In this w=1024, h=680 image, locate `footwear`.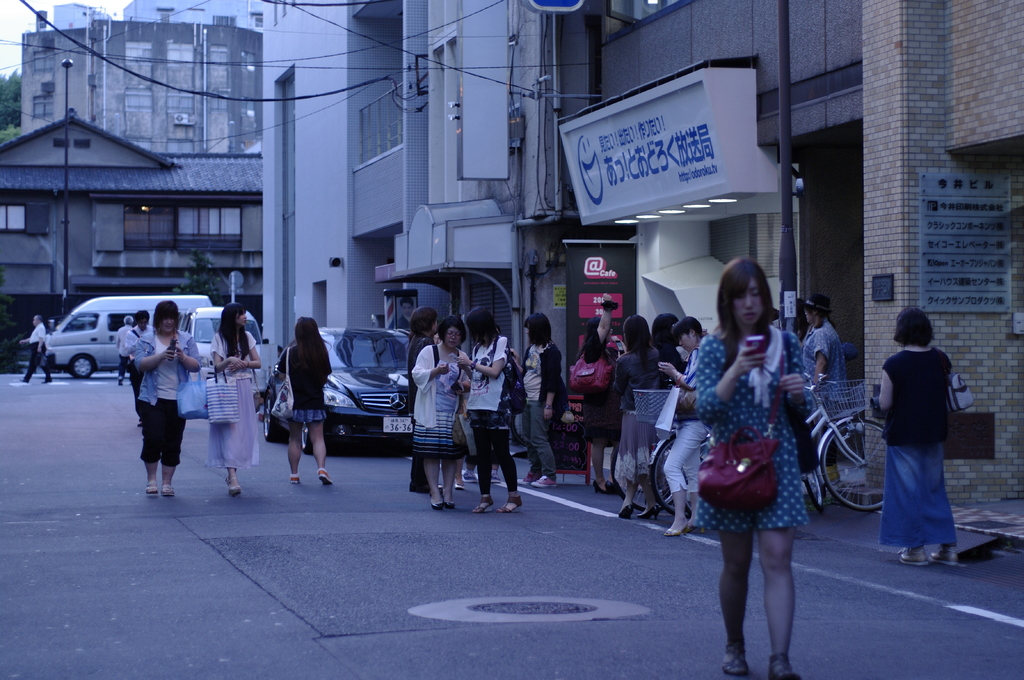
Bounding box: bbox=(667, 521, 689, 534).
